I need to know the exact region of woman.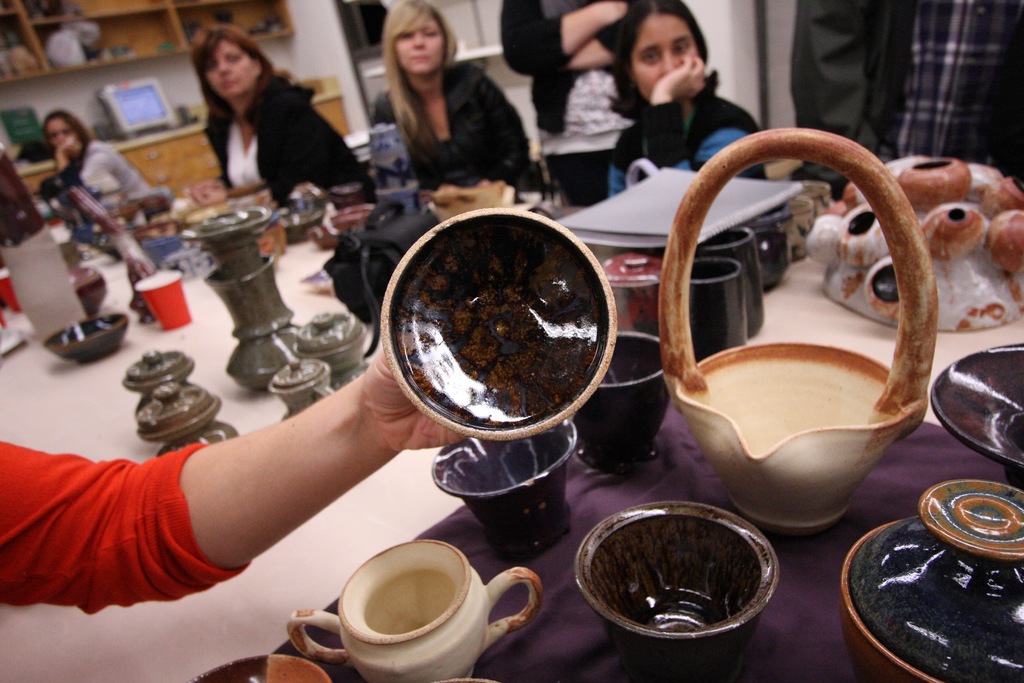
Region: bbox=(186, 22, 355, 199).
